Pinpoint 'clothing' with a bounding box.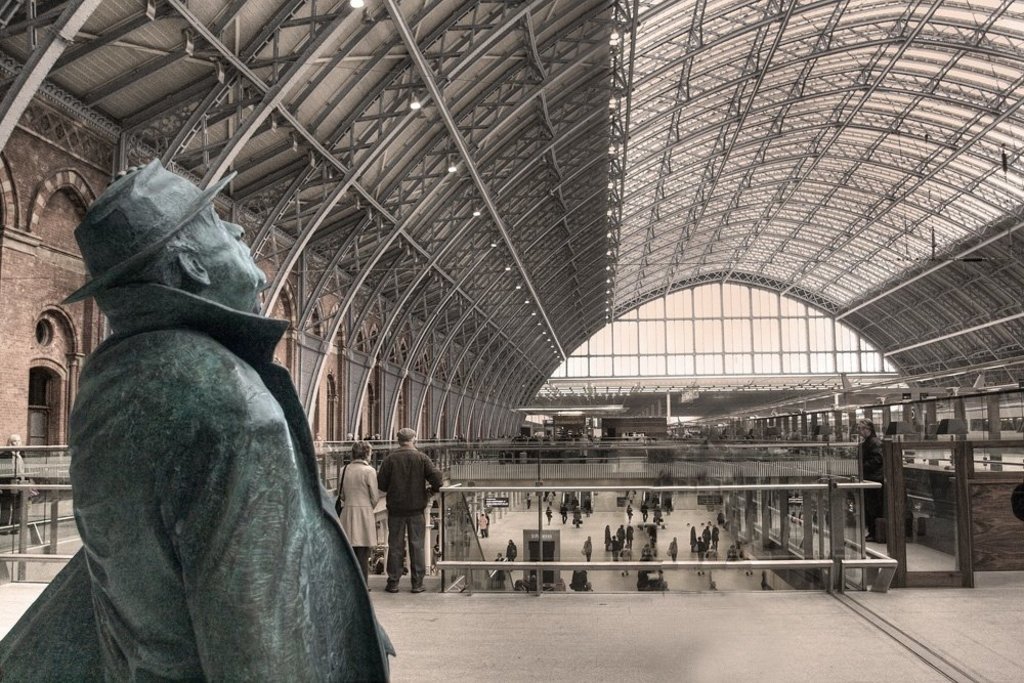
(left=583, top=498, right=593, bottom=515).
